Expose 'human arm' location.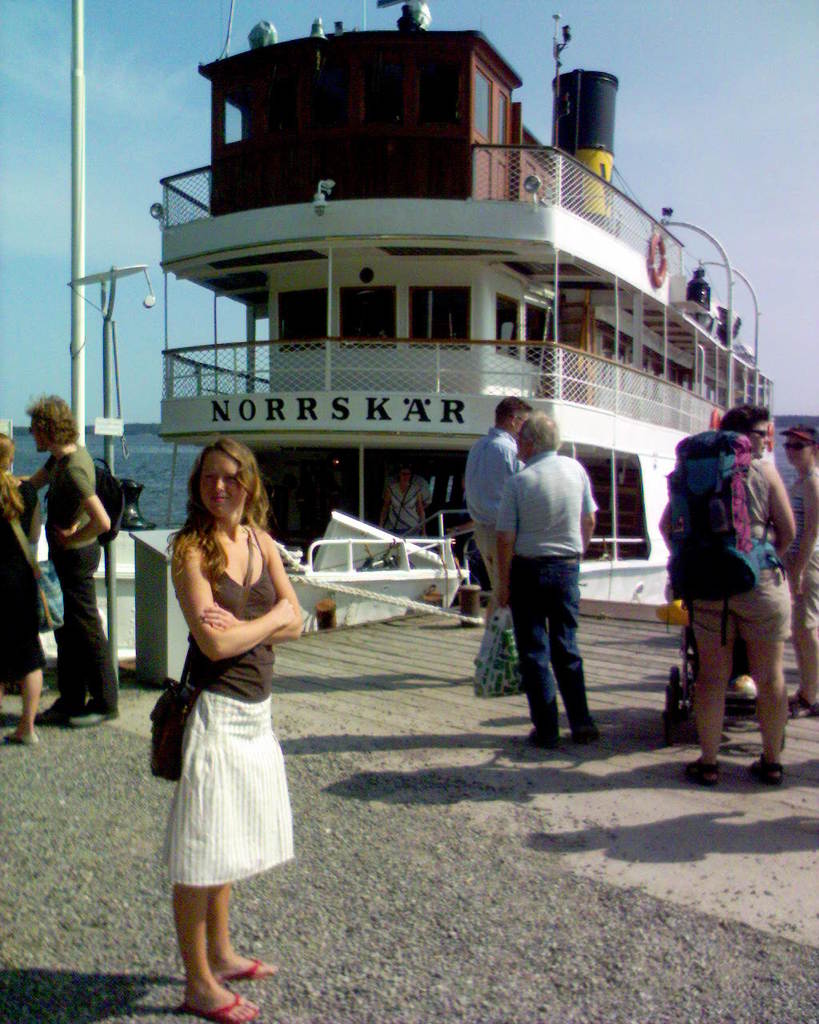
Exposed at (left=574, top=482, right=601, bottom=552).
